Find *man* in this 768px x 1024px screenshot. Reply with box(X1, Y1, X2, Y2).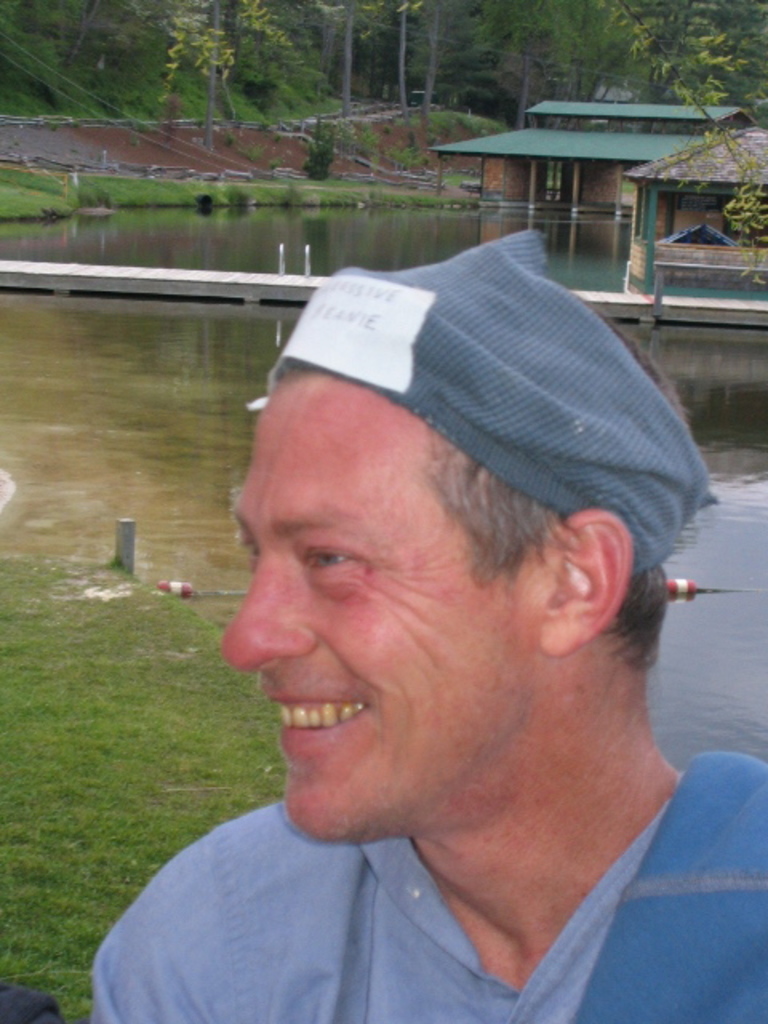
box(94, 216, 767, 1021).
